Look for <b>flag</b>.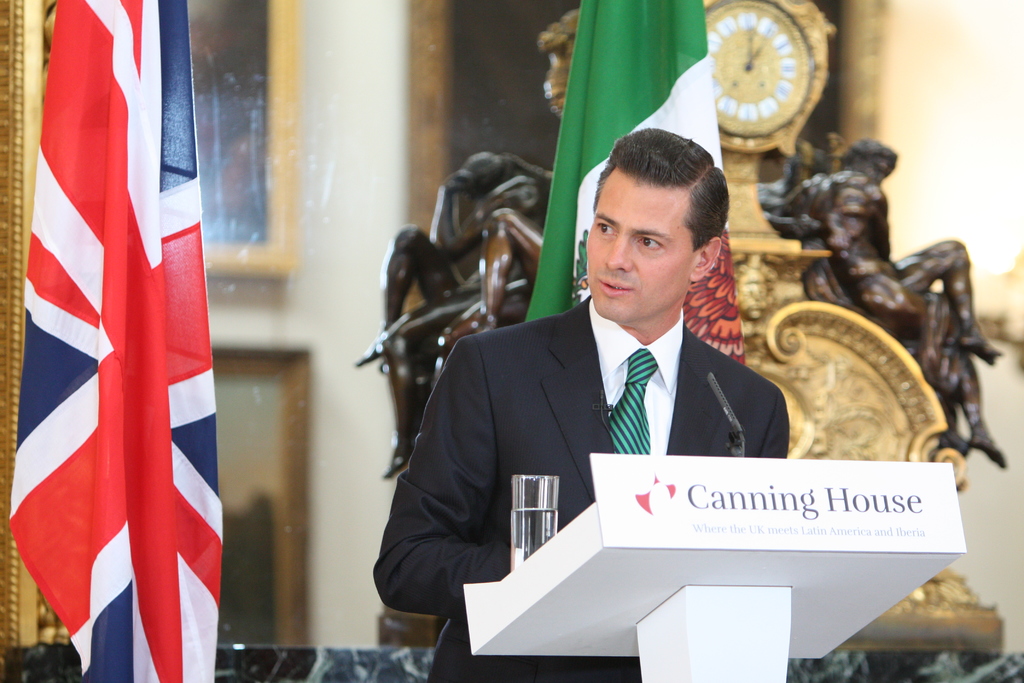
Found: 0:0:235:682.
